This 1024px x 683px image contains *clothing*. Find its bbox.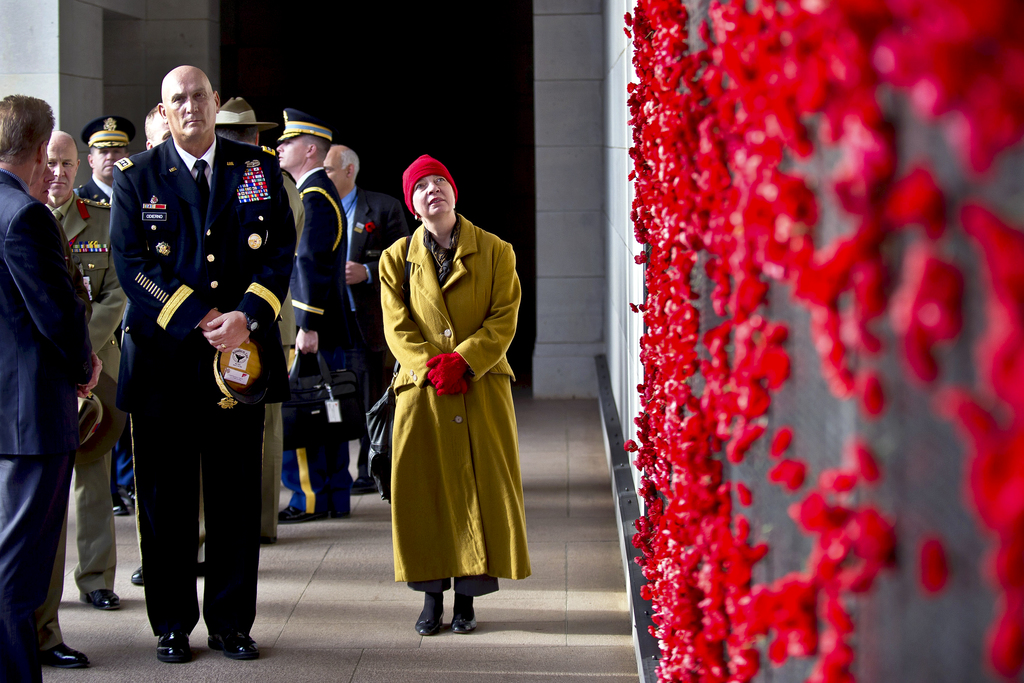
<bbox>0, 454, 78, 679</bbox>.
